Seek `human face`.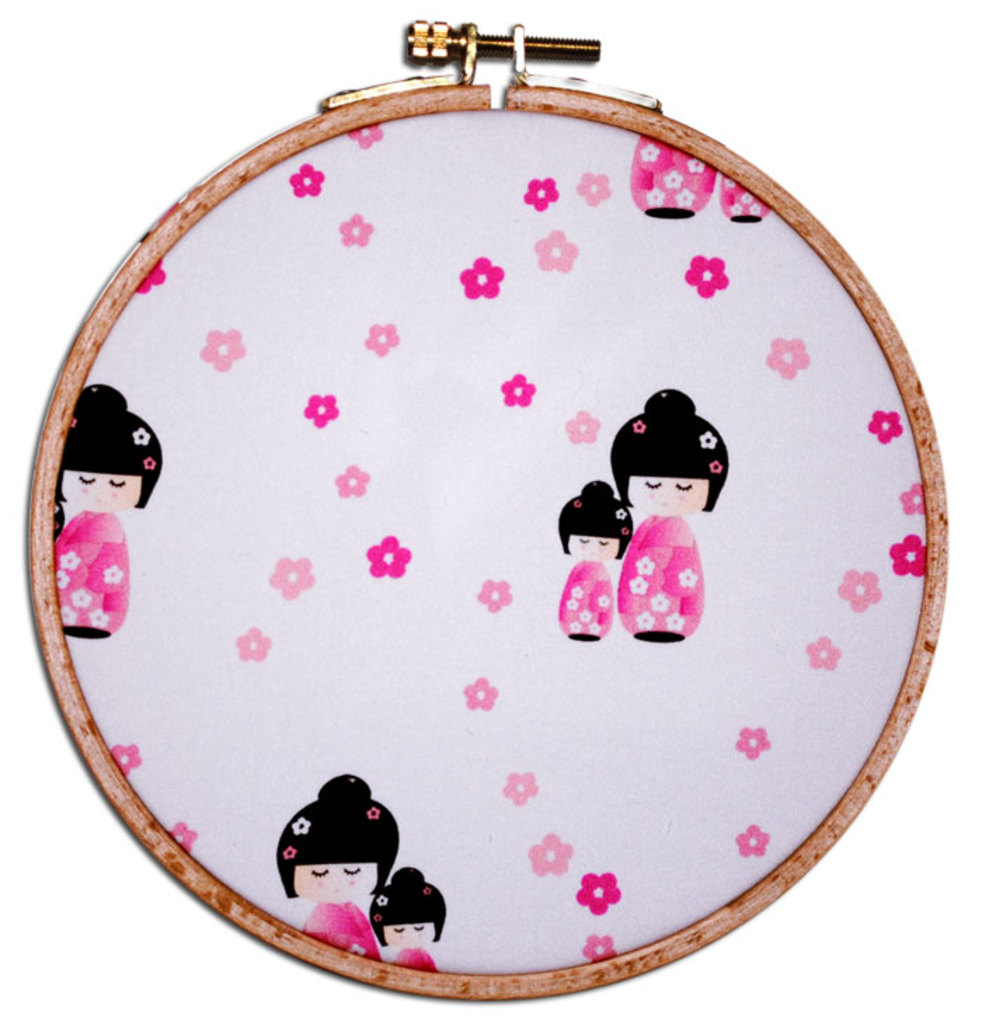
{"left": 628, "top": 474, "right": 703, "bottom": 519}.
